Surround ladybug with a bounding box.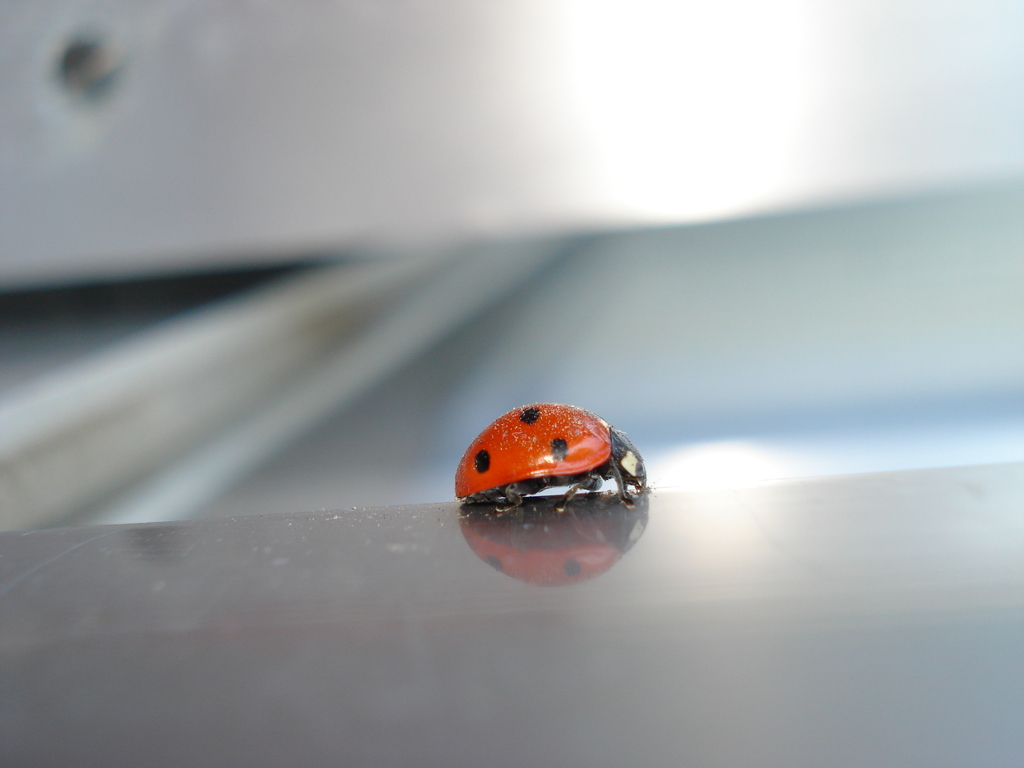
451,398,648,520.
